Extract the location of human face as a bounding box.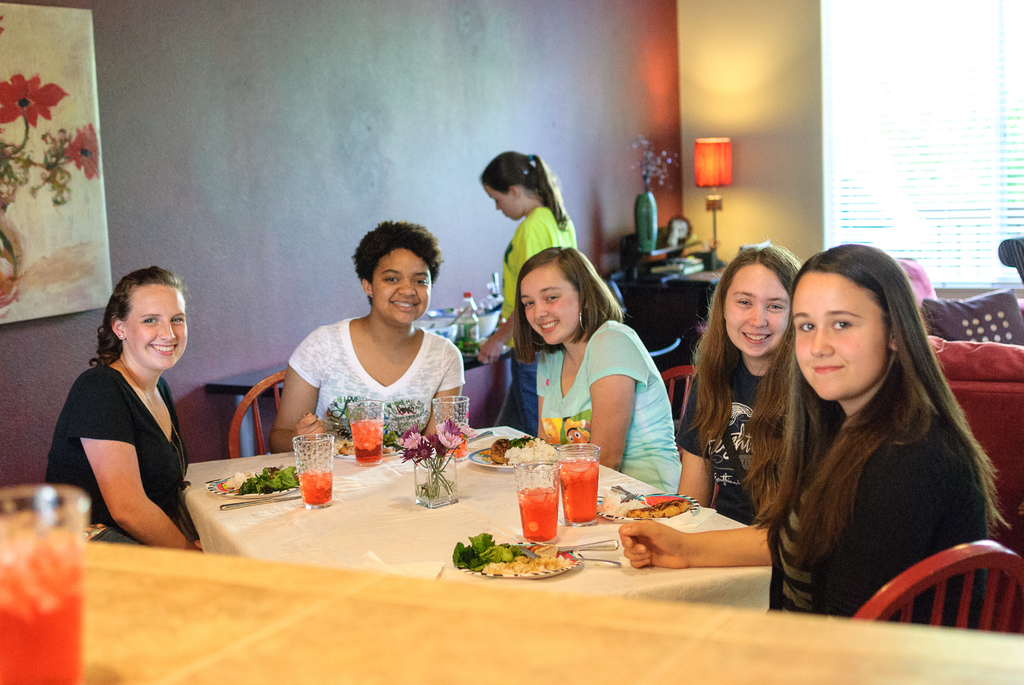
792/269/886/398.
